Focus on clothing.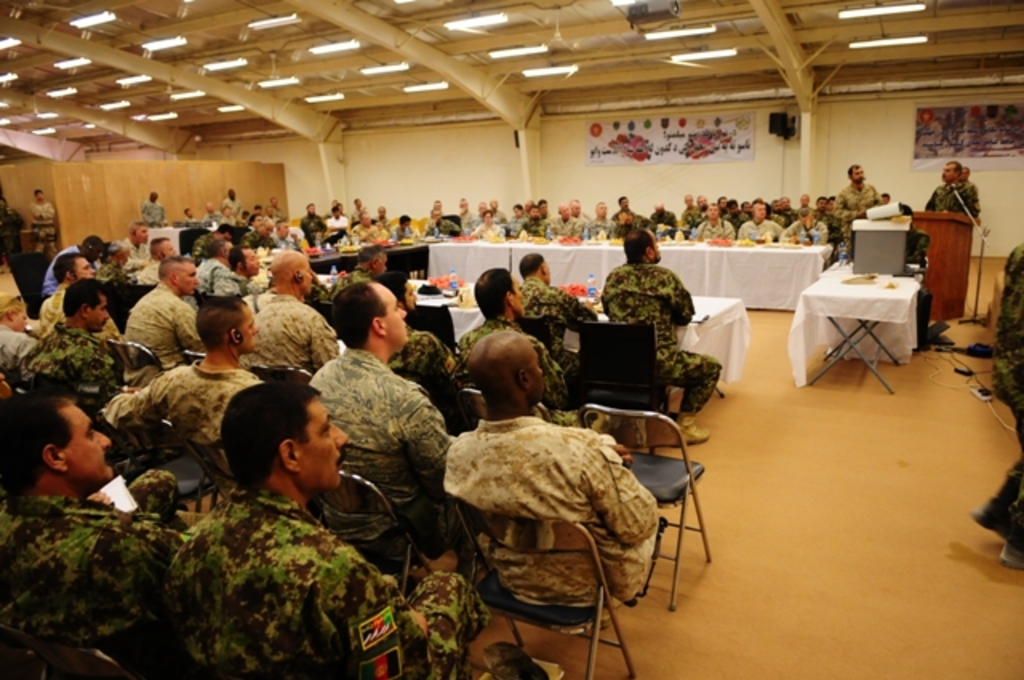
Focused at 37 280 118 346.
